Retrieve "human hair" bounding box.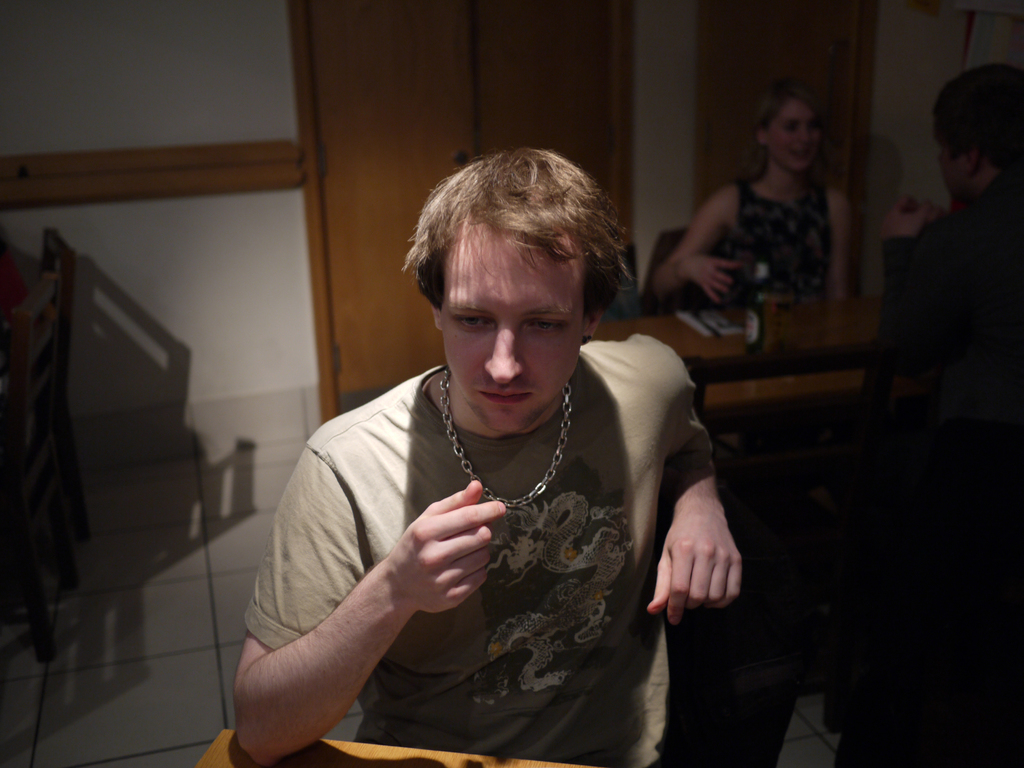
Bounding box: pyautogui.locateOnScreen(932, 64, 1023, 171).
